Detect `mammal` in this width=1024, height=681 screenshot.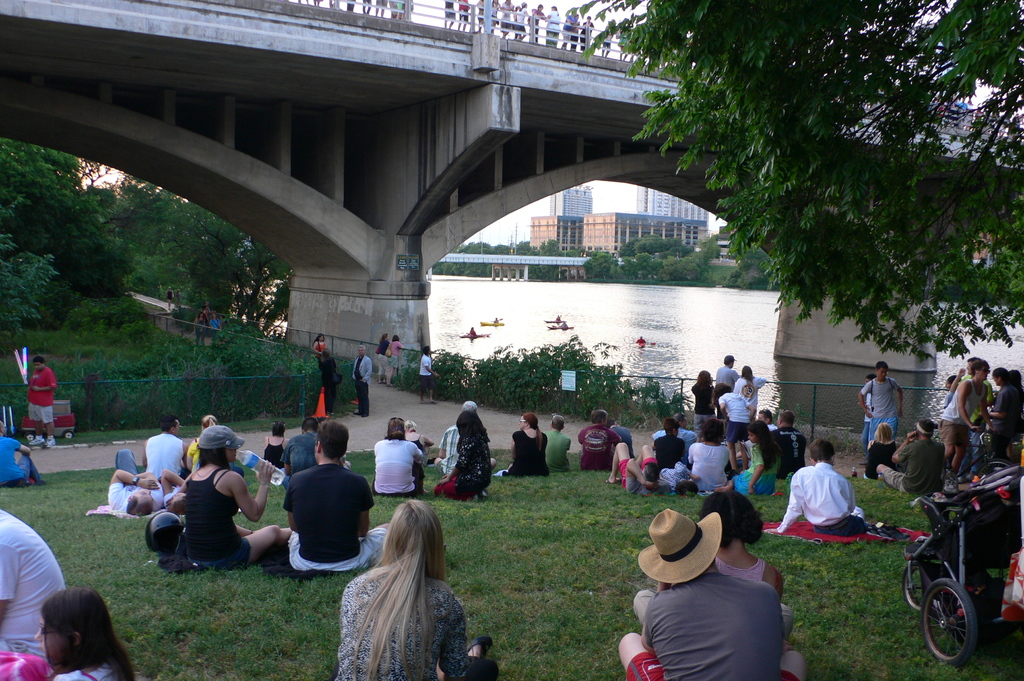
Detection: 204/311/218/339.
